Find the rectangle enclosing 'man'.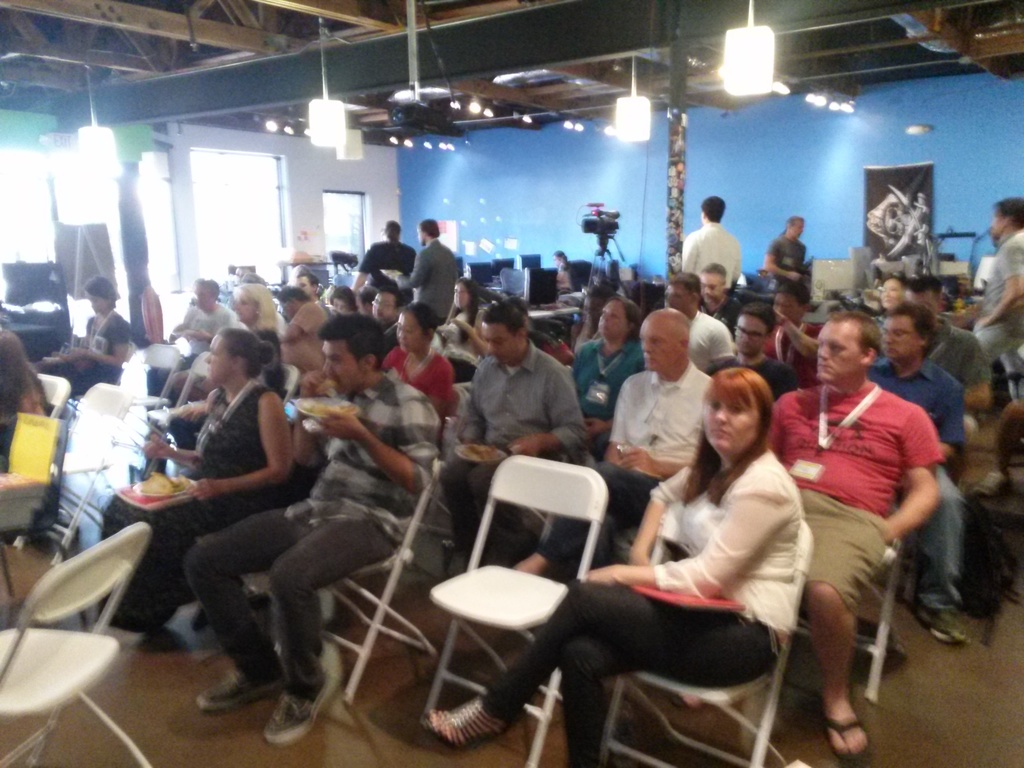
173, 264, 237, 332.
